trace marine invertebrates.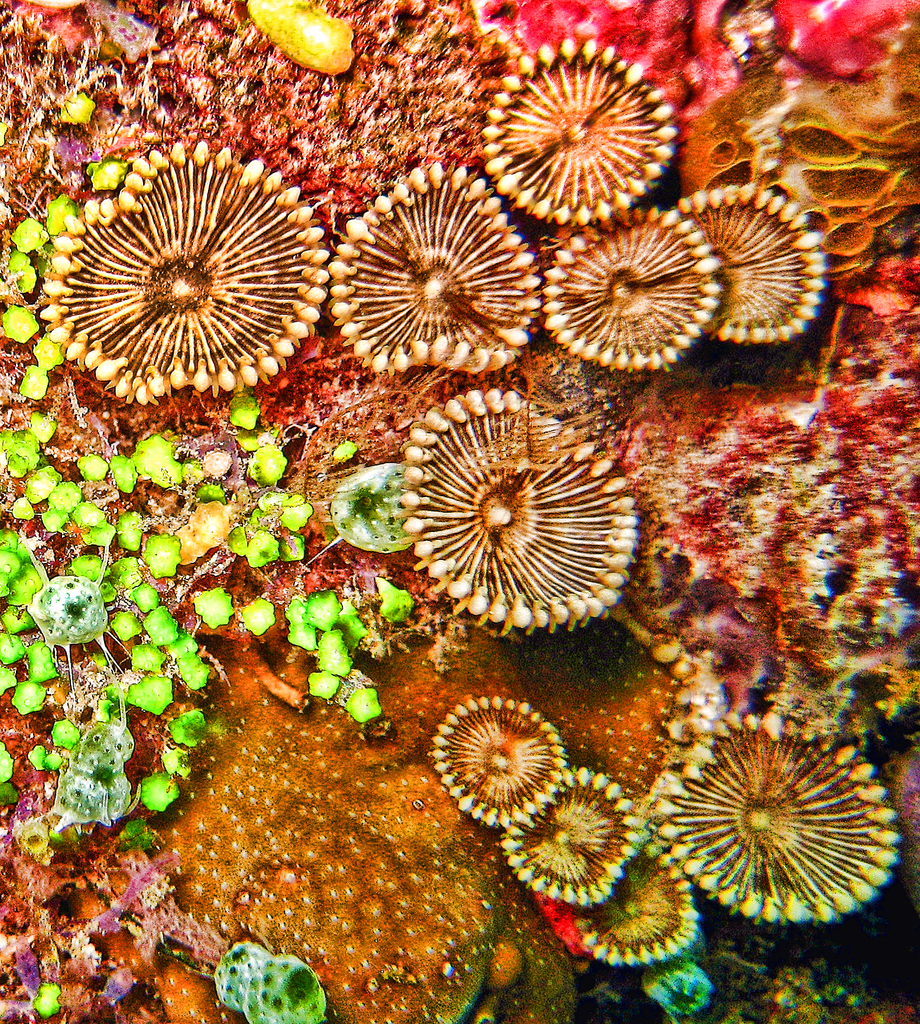
Traced to region(533, 186, 732, 378).
